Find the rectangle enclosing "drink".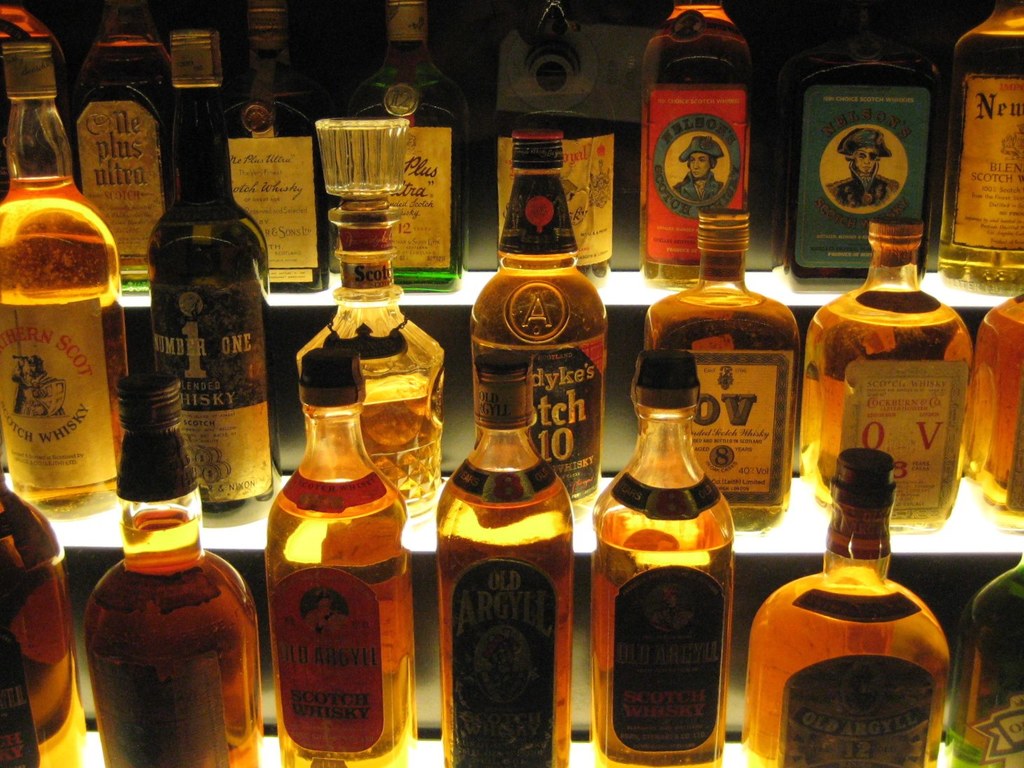
region(587, 351, 734, 767).
